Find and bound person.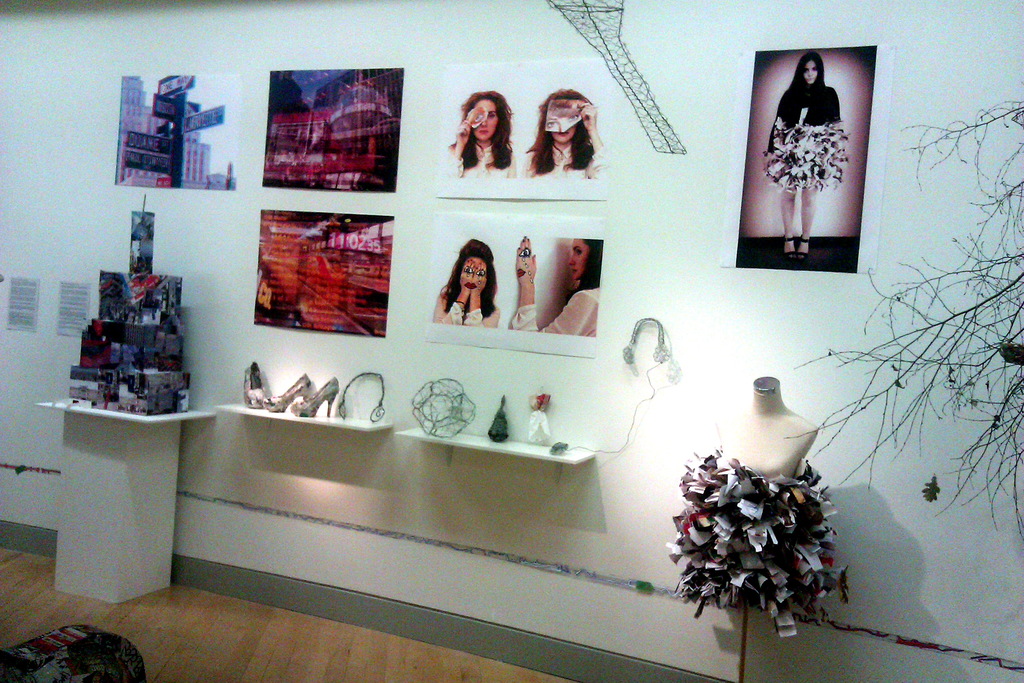
Bound: (left=449, top=86, right=516, bottom=195).
